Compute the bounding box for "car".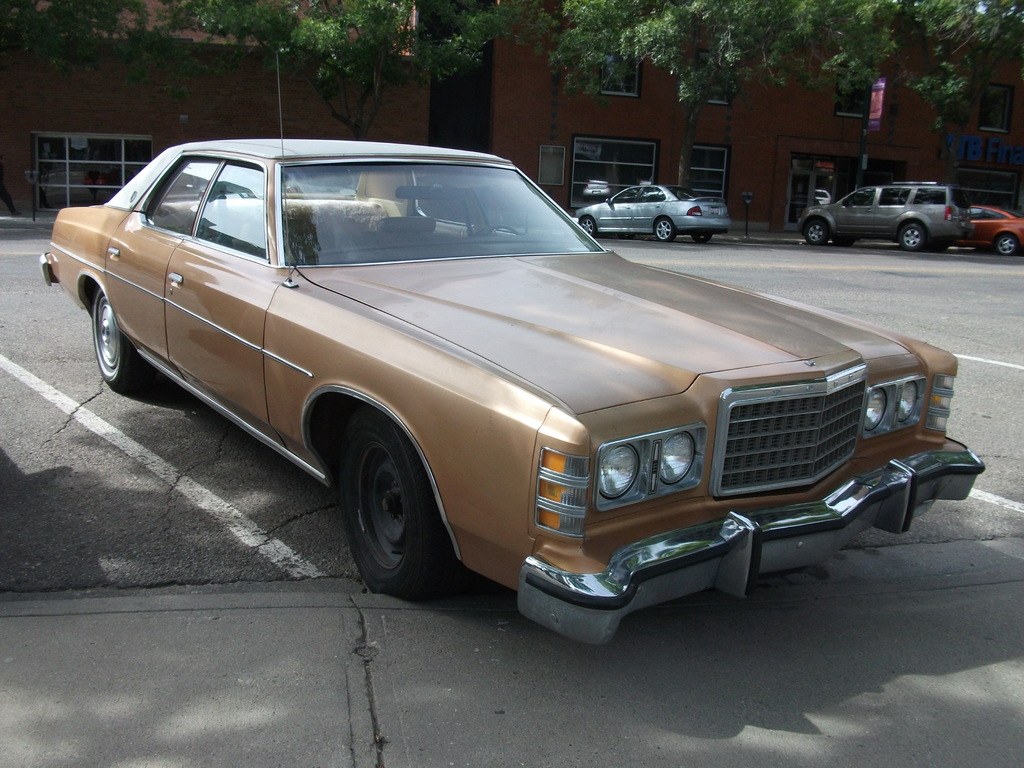
(582, 177, 609, 200).
